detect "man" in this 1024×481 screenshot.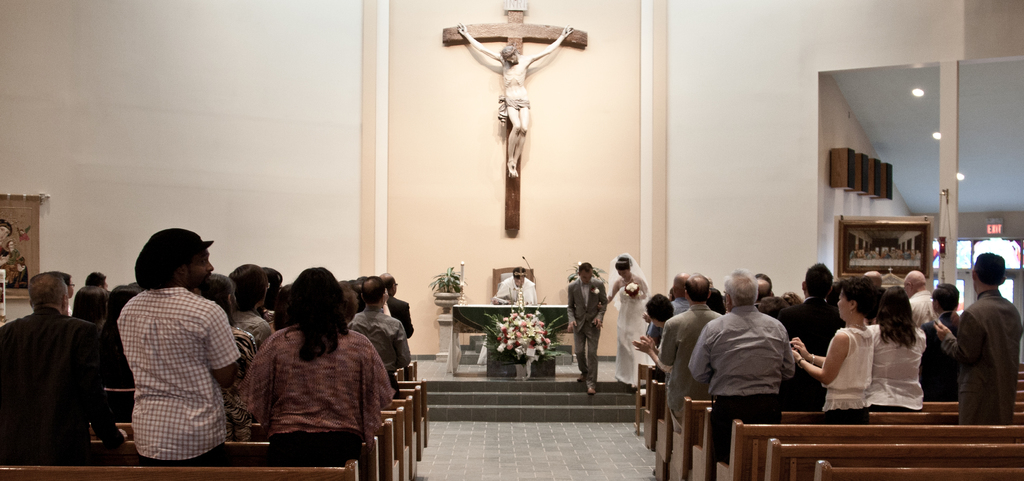
Detection: Rect(668, 269, 692, 313).
